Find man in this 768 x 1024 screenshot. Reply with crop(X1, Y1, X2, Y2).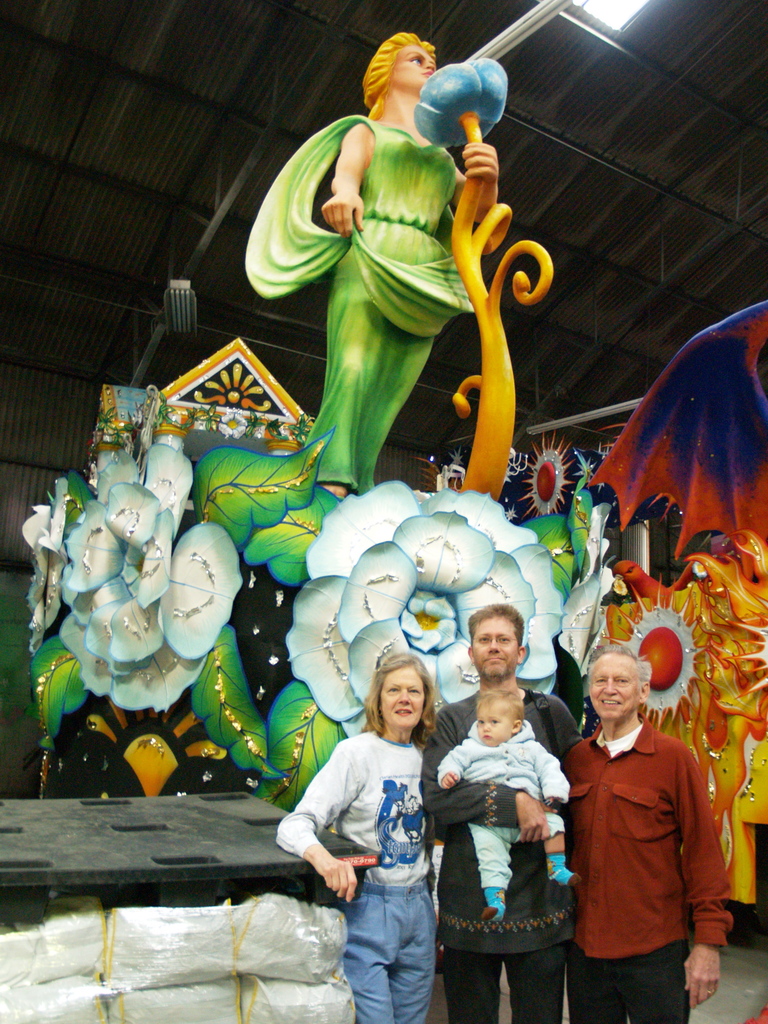
crop(422, 604, 577, 1023).
